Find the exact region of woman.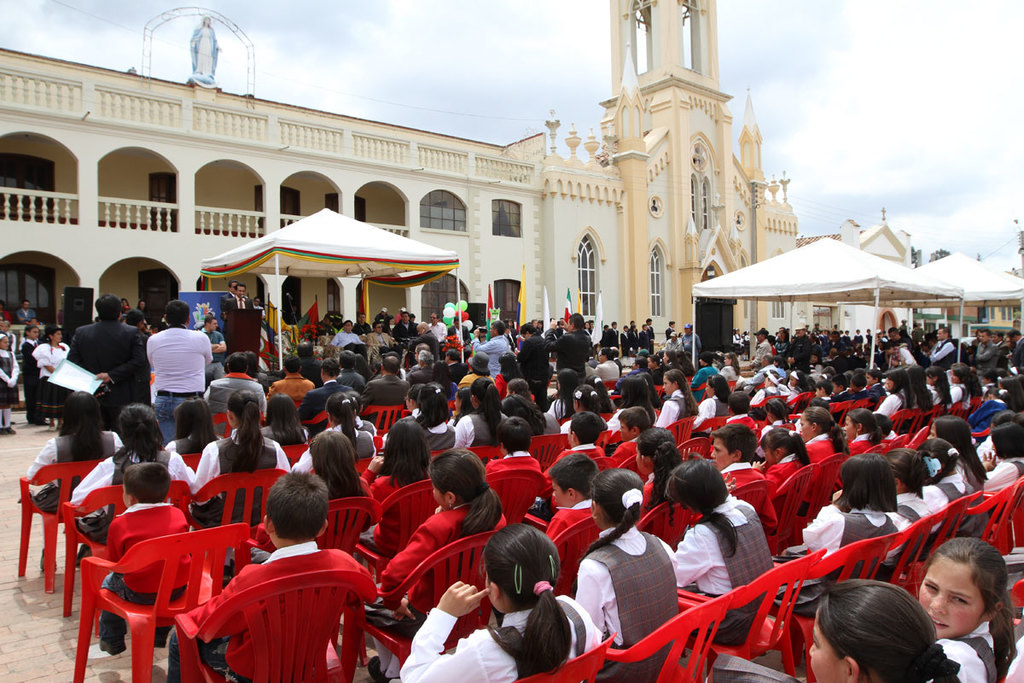
Exact region: select_region(31, 323, 70, 432).
